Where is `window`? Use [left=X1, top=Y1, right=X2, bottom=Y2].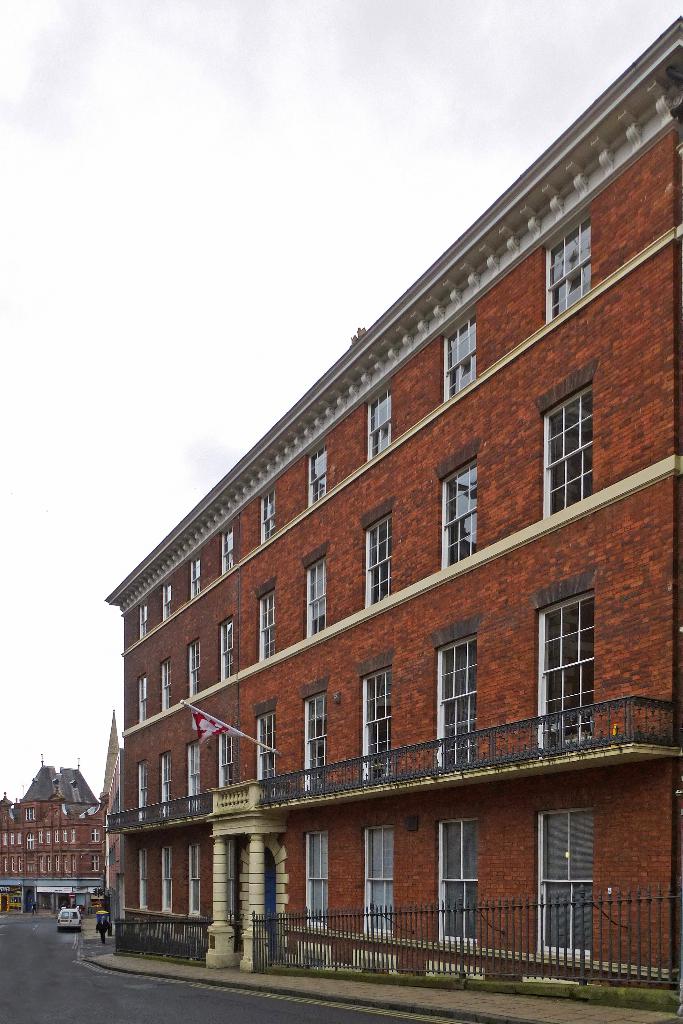
[left=534, top=805, right=597, bottom=954].
